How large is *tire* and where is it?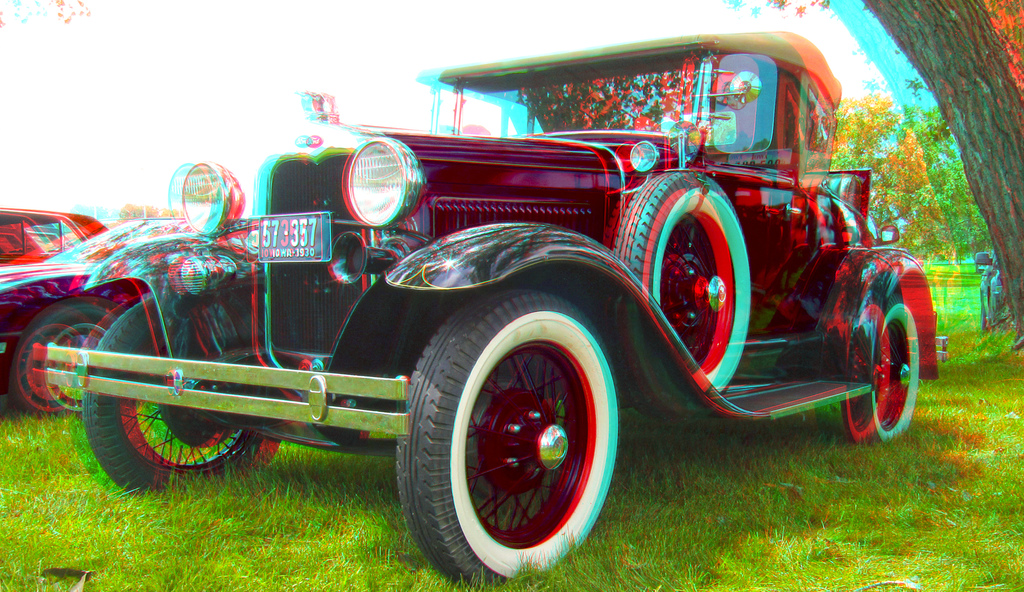
Bounding box: 609, 166, 749, 394.
